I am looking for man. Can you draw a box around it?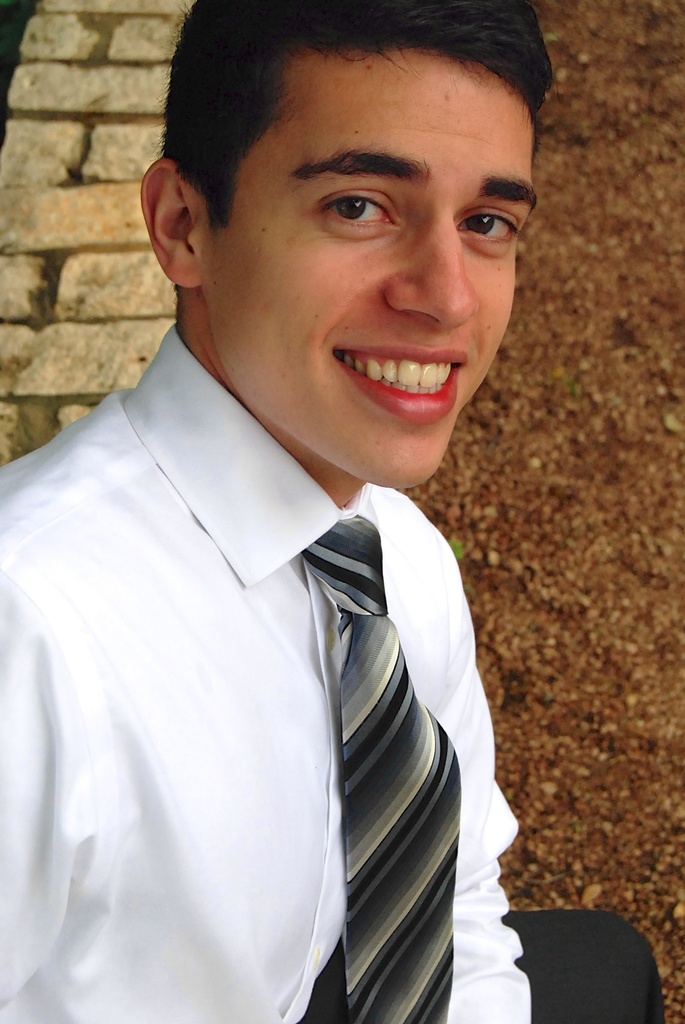
Sure, the bounding box is x1=0, y1=30, x2=594, y2=993.
